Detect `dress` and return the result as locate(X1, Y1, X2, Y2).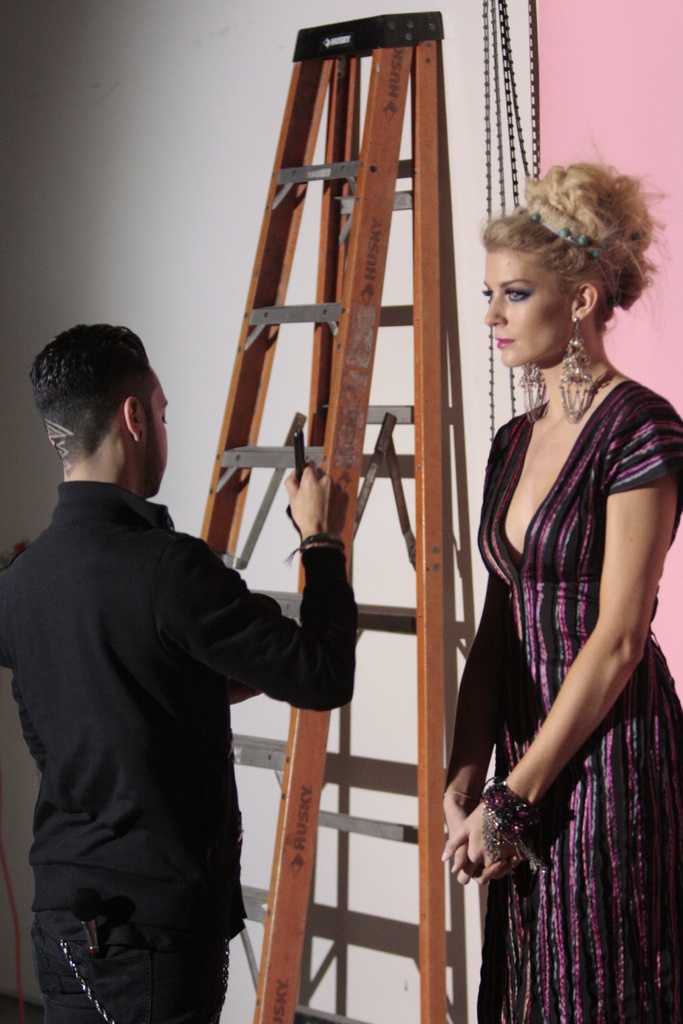
locate(451, 337, 655, 952).
